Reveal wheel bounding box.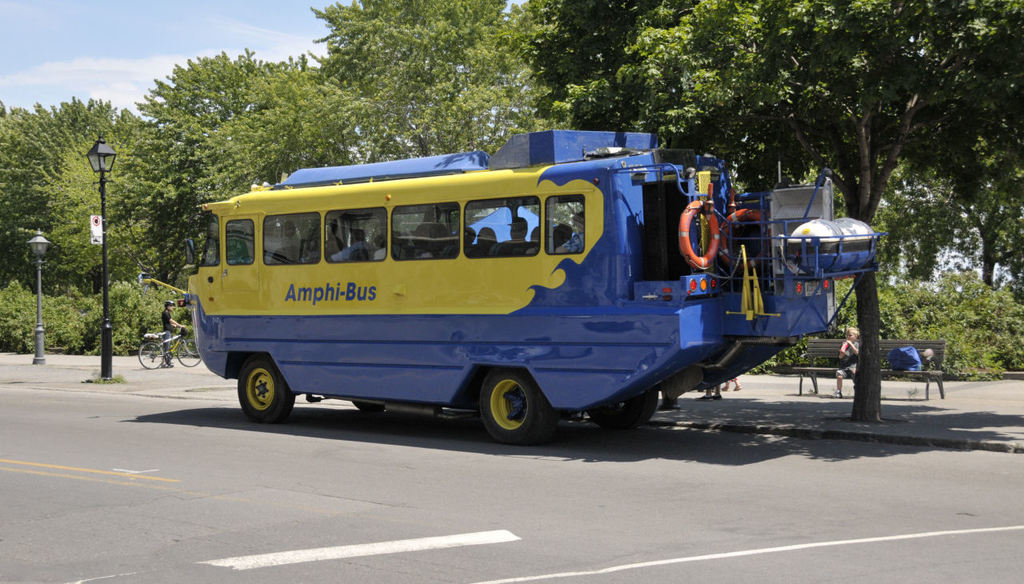
Revealed: bbox(233, 355, 296, 423).
